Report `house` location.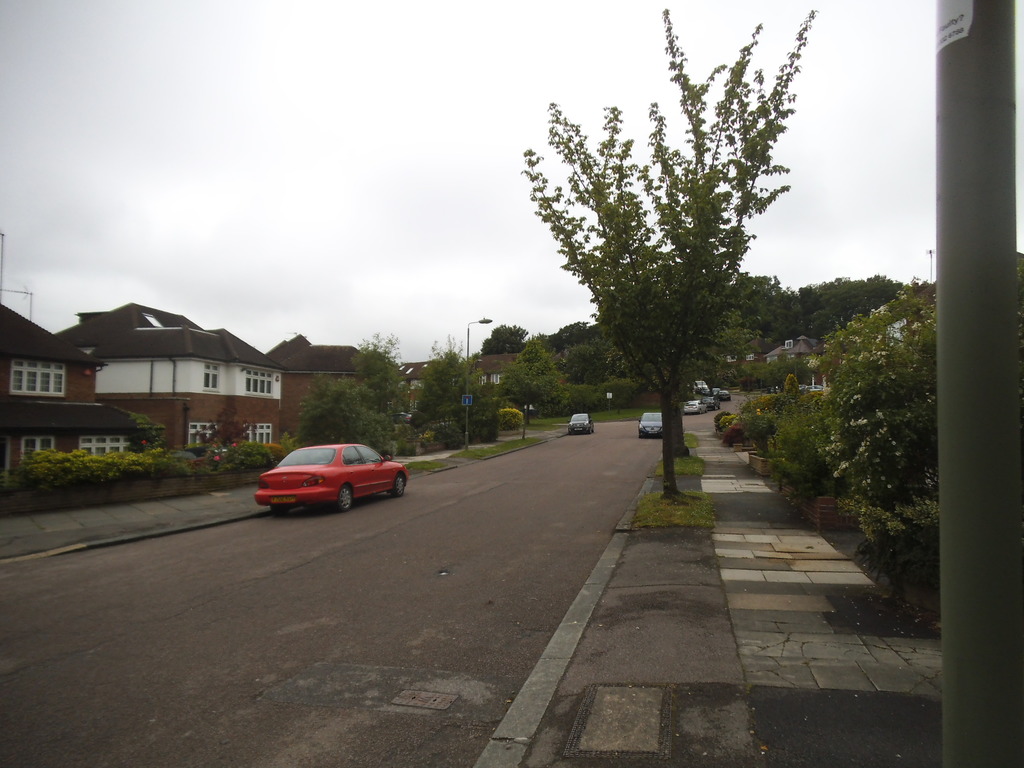
Report: x1=280, y1=342, x2=407, y2=451.
